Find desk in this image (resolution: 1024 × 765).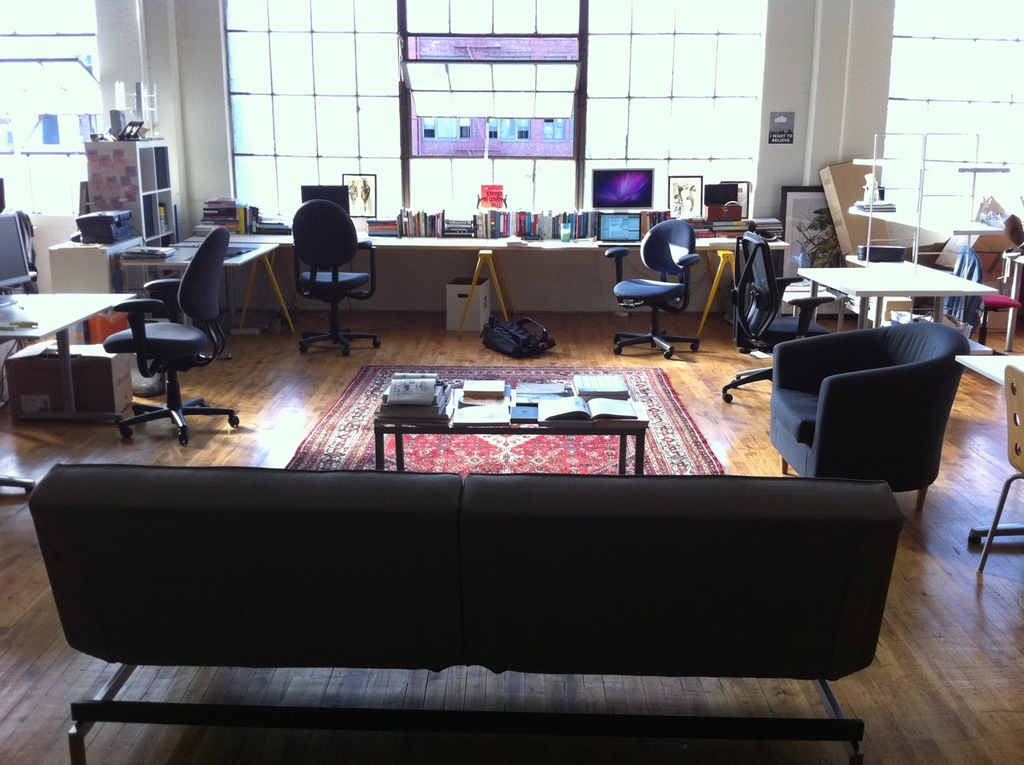
(left=118, top=237, right=277, bottom=360).
